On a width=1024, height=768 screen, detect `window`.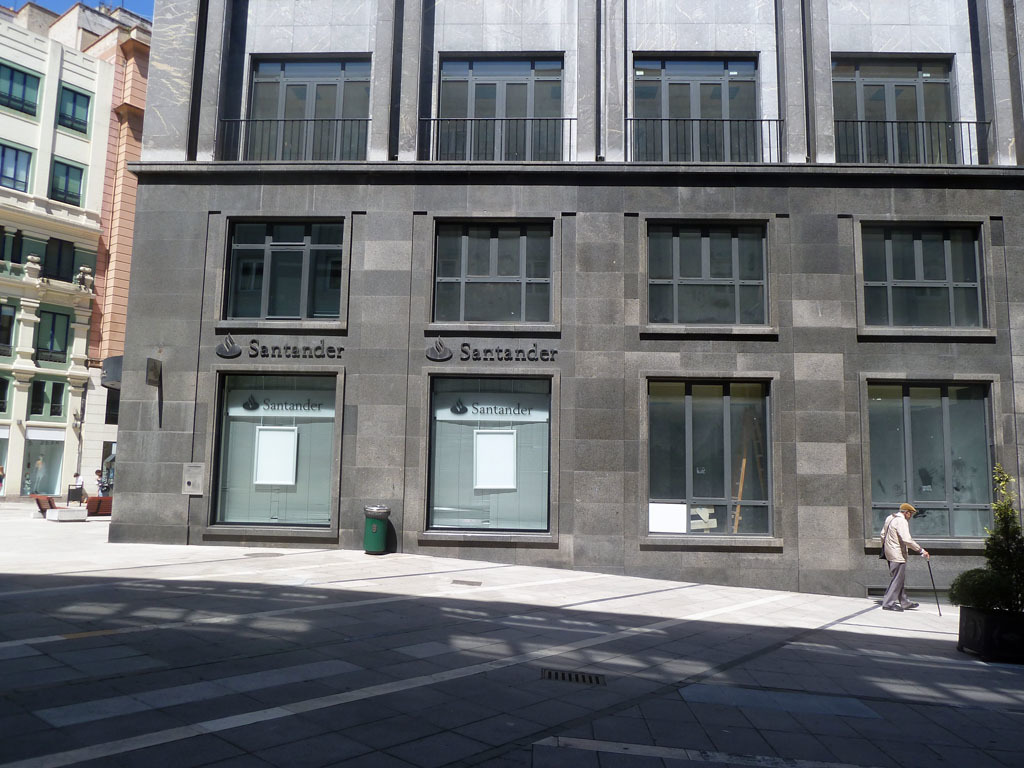
bbox=[417, 210, 575, 332].
